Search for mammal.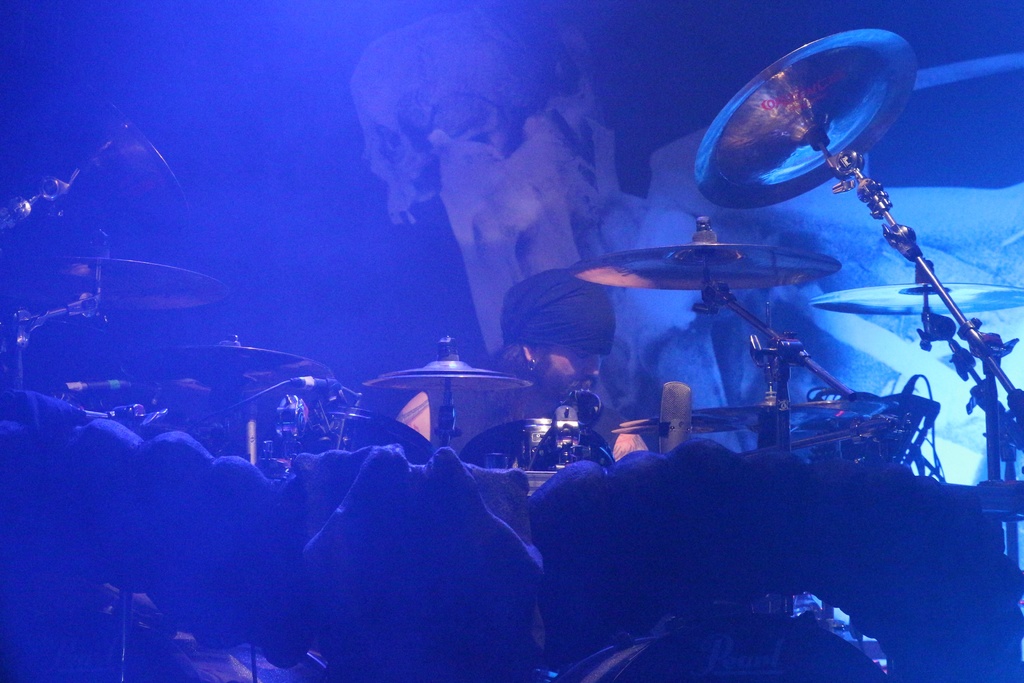
Found at (left=394, top=266, right=648, bottom=472).
